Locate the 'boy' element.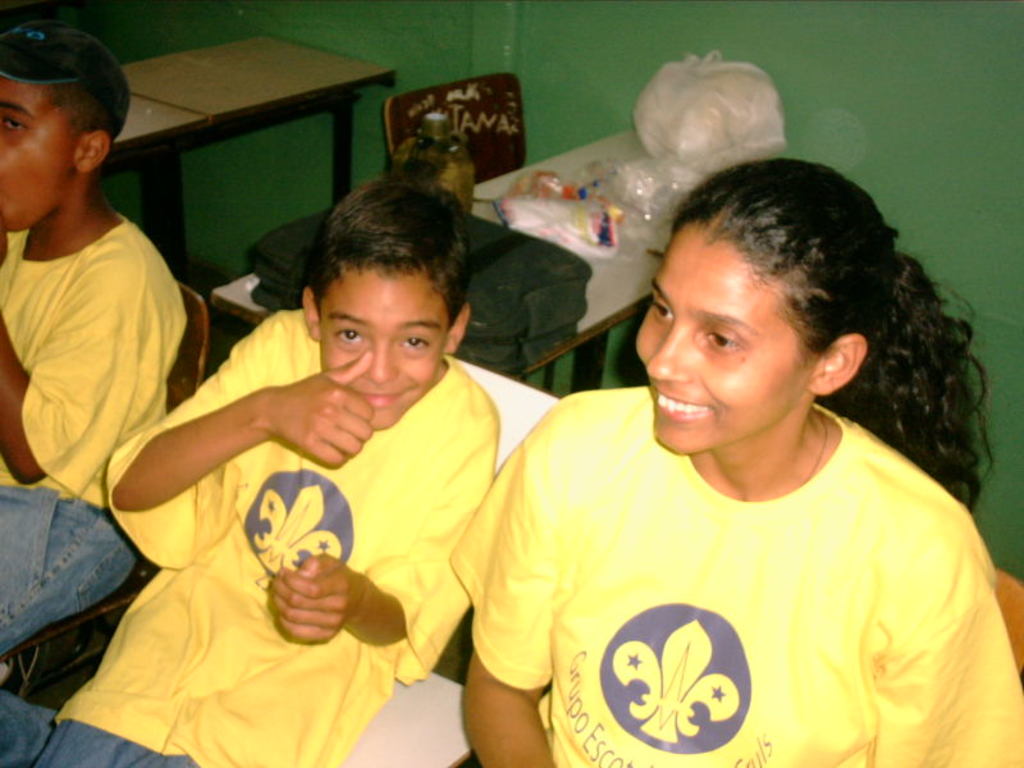
Element bbox: 100:177:503:767.
